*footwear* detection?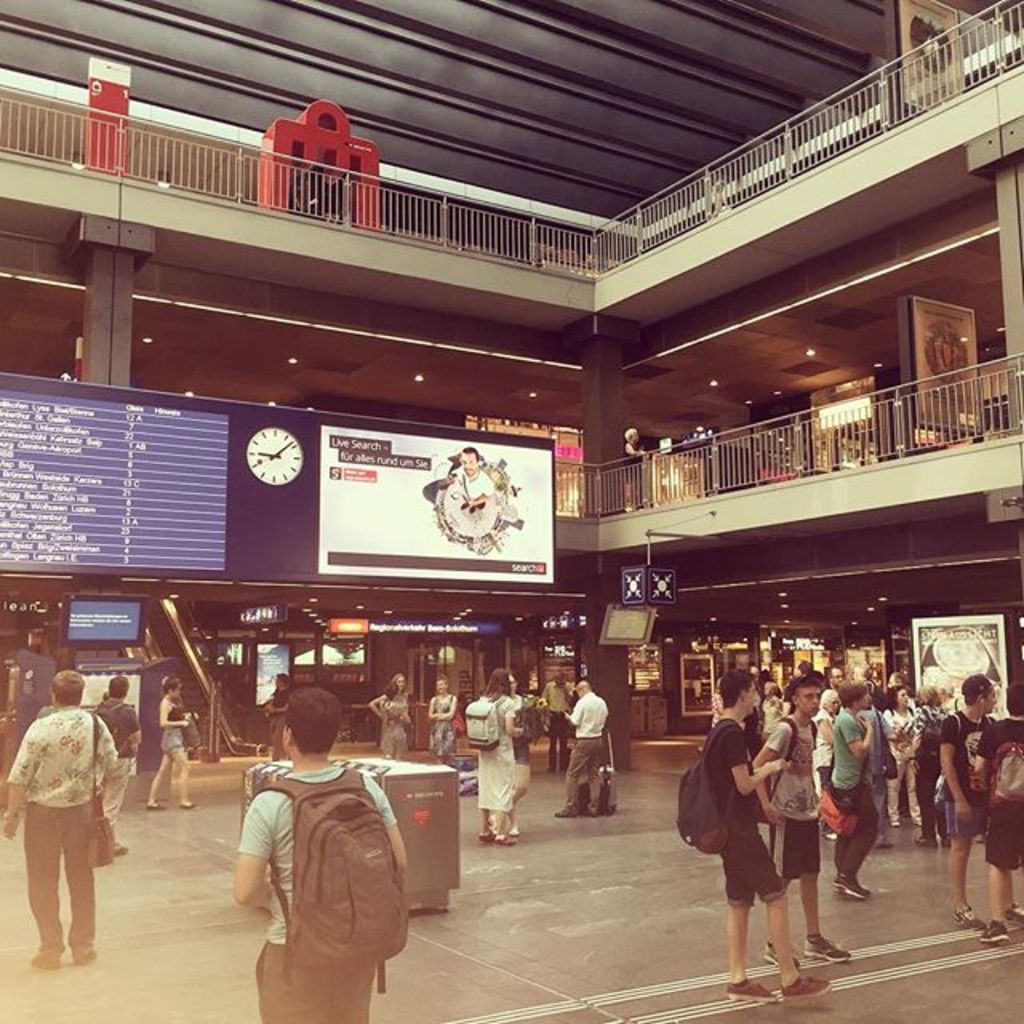
rect(875, 834, 899, 853)
